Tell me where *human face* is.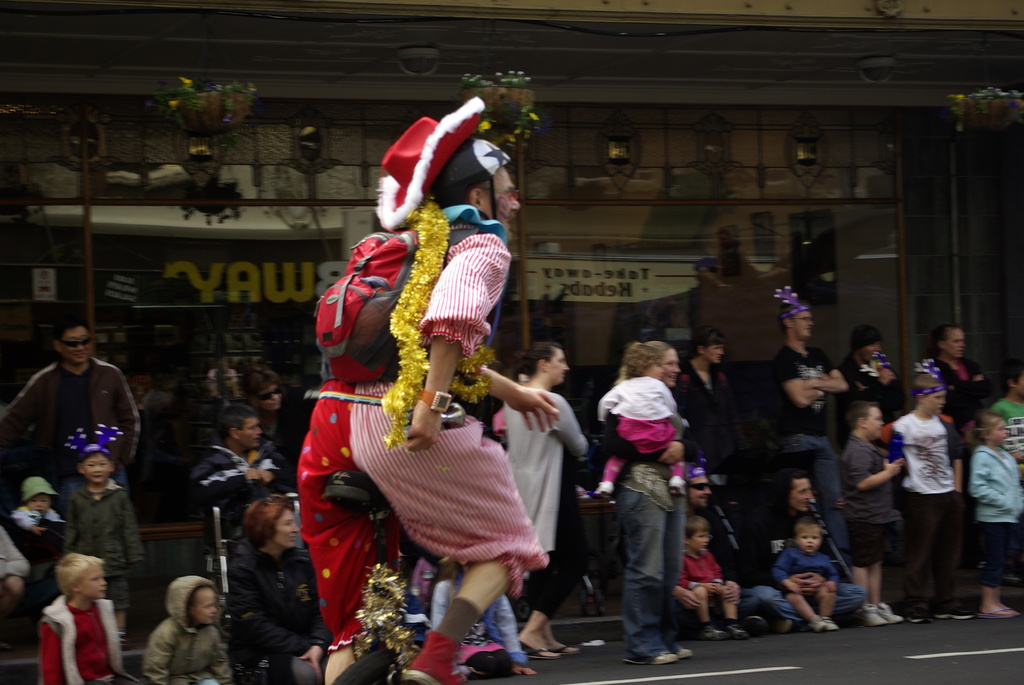
*human face* is at box=[241, 414, 262, 448].
